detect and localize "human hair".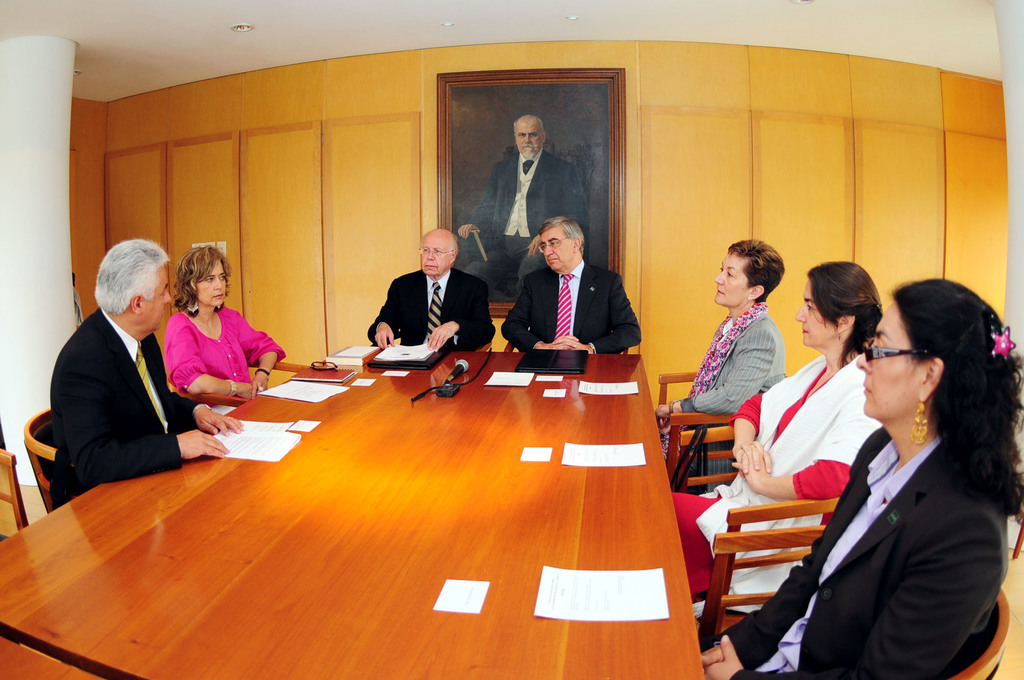
Localized at bbox(420, 232, 456, 255).
